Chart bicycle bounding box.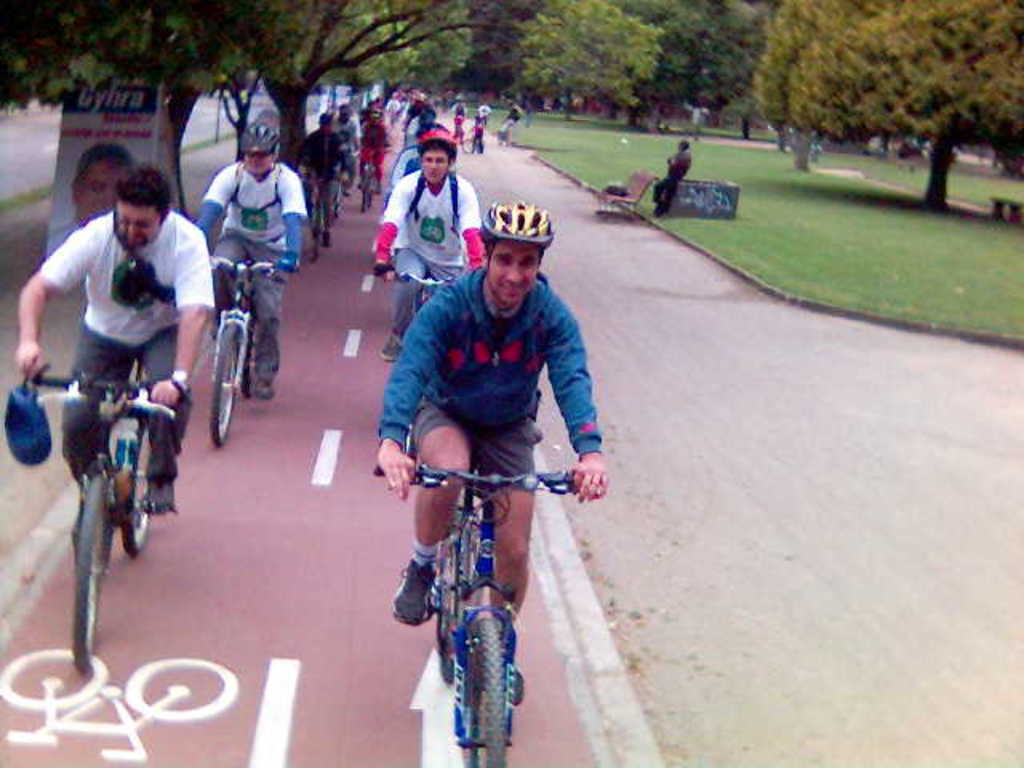
Charted: (left=202, top=253, right=286, bottom=442).
